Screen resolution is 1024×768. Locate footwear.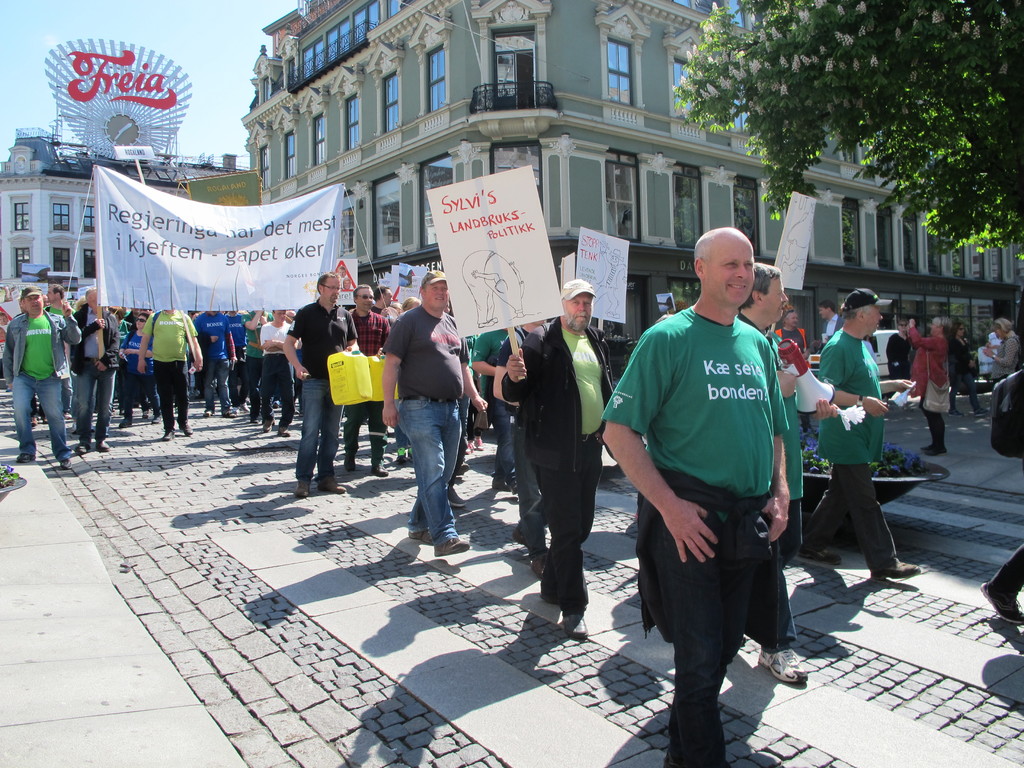
[120, 410, 133, 431].
